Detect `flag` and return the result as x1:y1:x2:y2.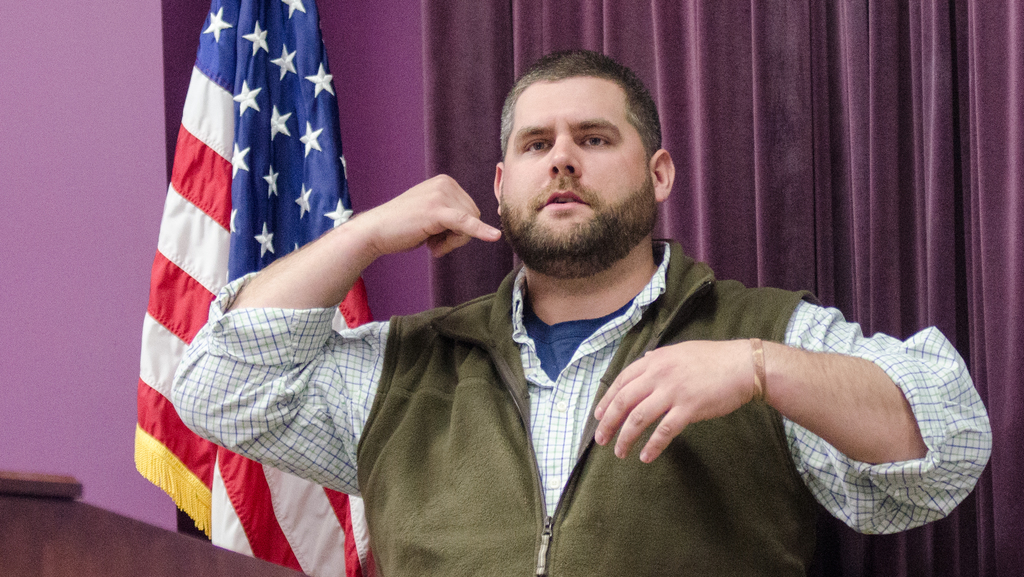
134:0:381:576.
